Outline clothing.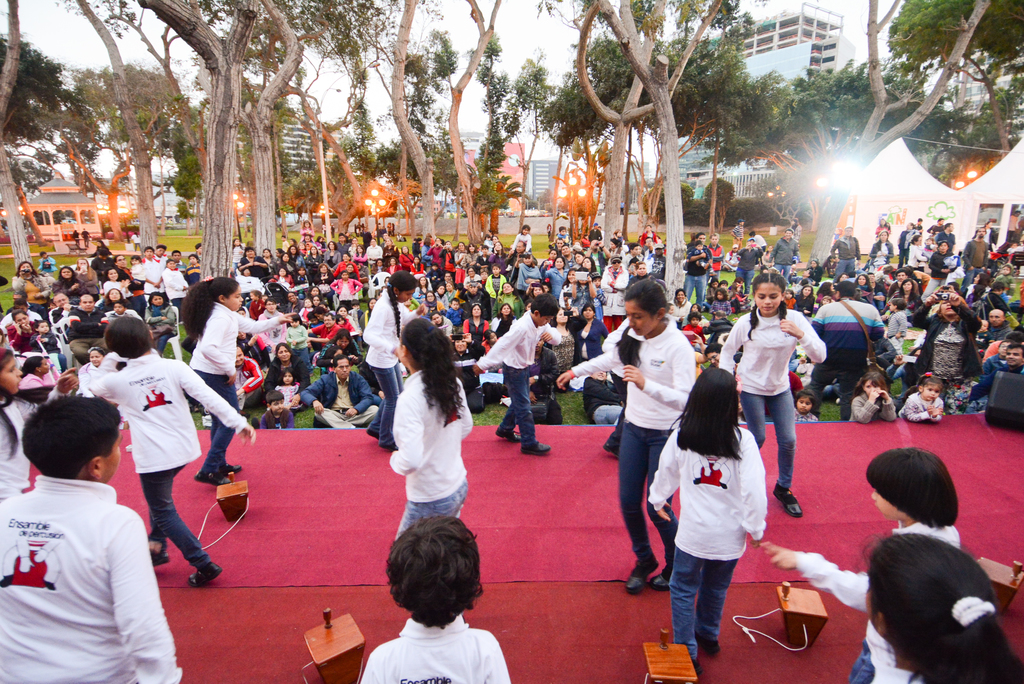
Outline: rect(6, 367, 45, 420).
